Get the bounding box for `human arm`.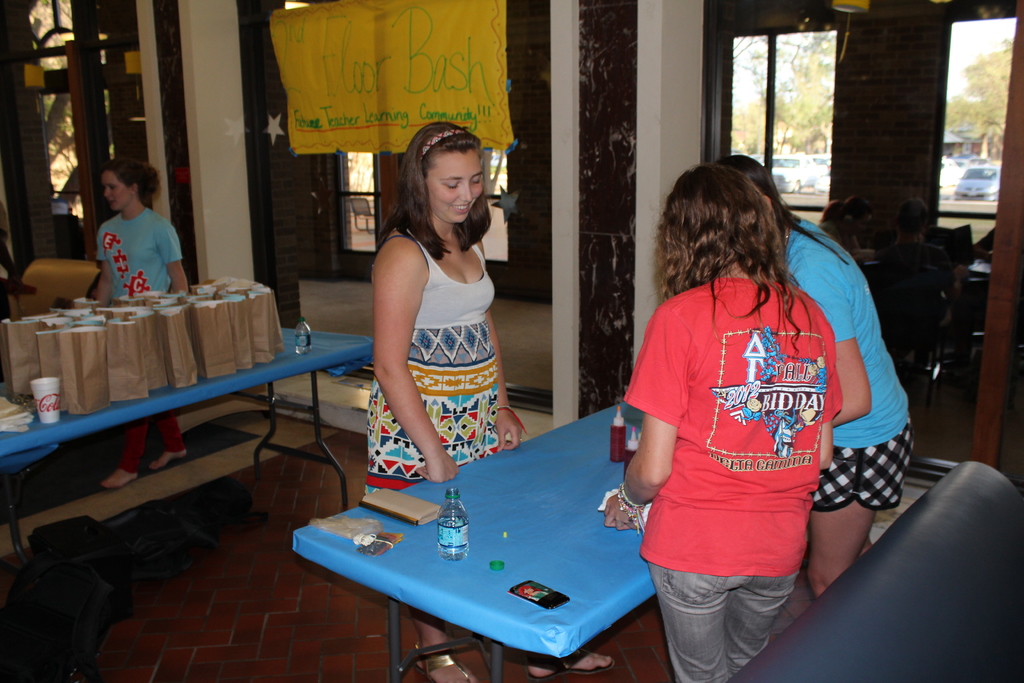
819,263,882,431.
